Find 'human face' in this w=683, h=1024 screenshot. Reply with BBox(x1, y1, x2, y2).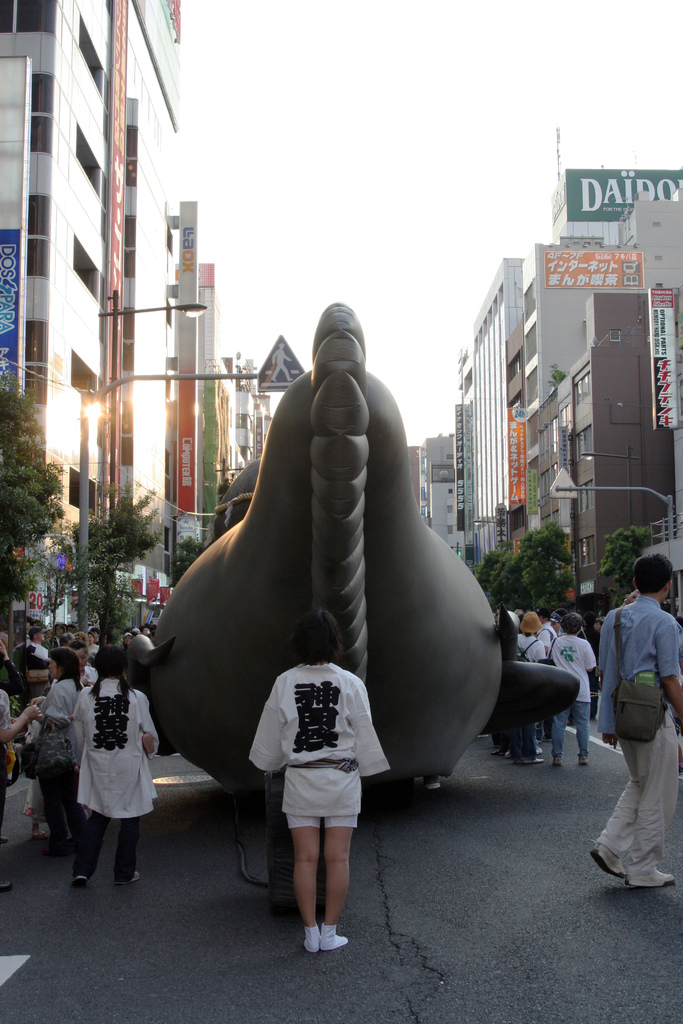
BBox(50, 665, 57, 679).
